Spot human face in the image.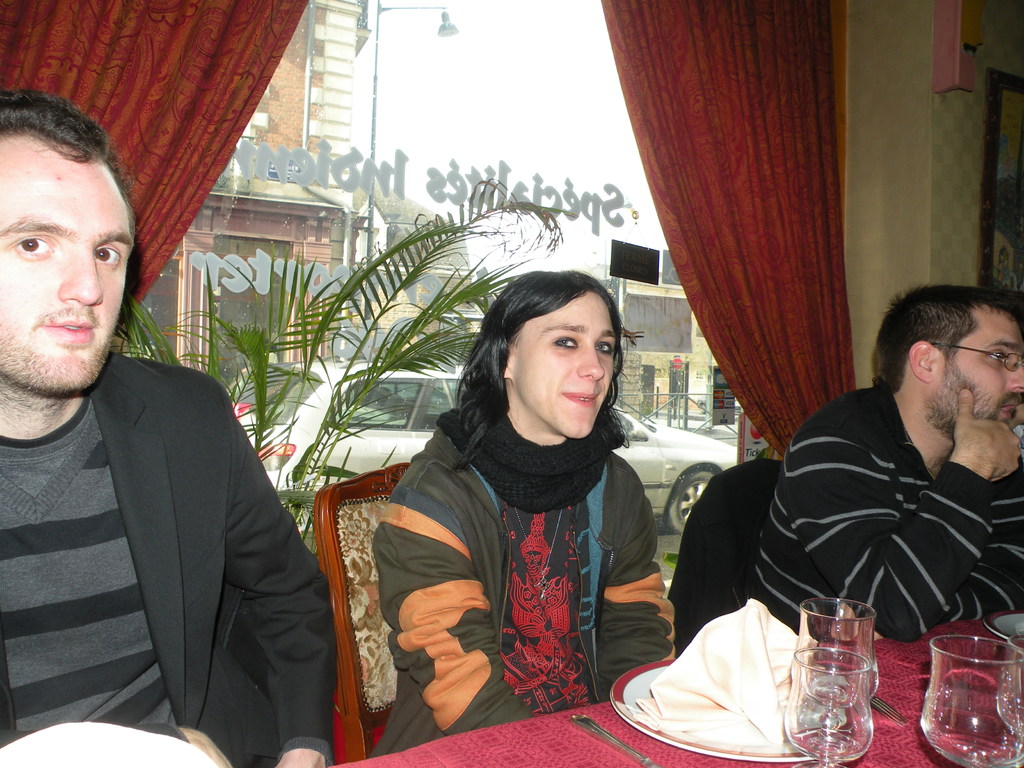
human face found at crop(518, 289, 616, 441).
